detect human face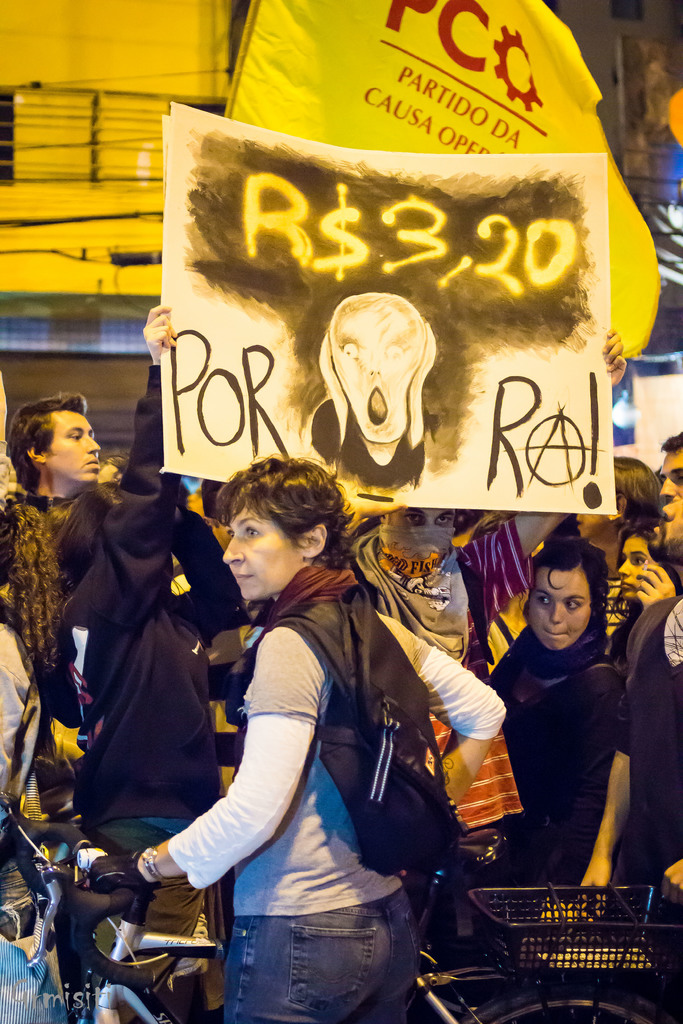
[x1=219, y1=505, x2=302, y2=608]
